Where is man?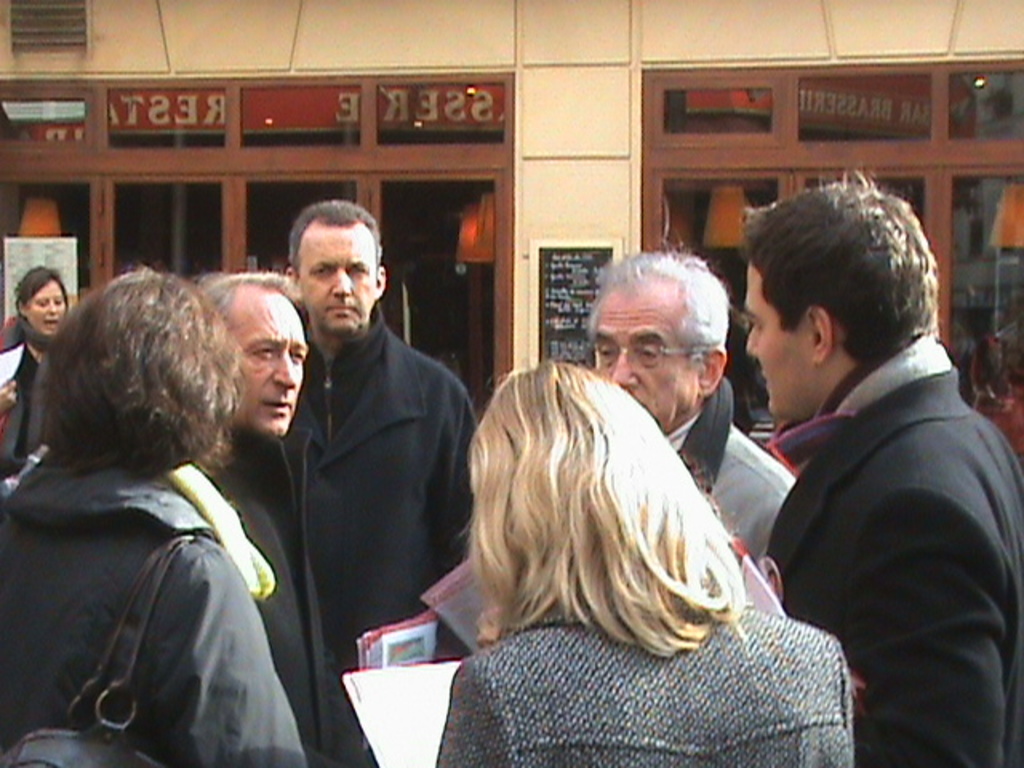
(272, 195, 482, 766).
